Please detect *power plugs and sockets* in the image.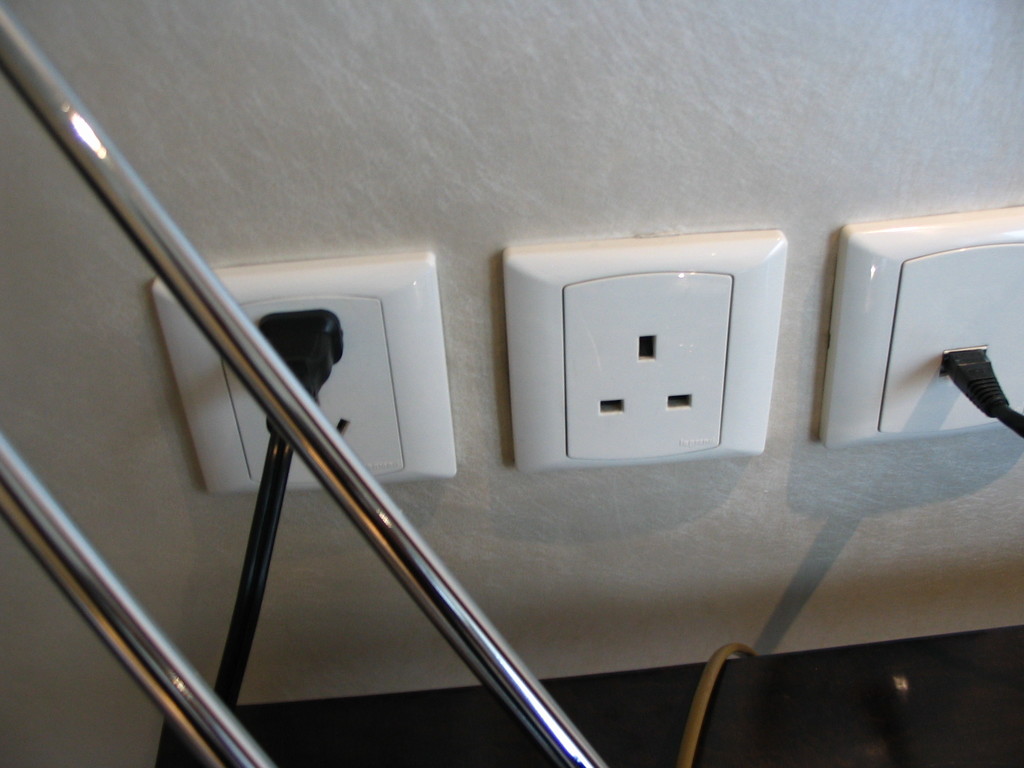
<bbox>254, 306, 339, 440</bbox>.
